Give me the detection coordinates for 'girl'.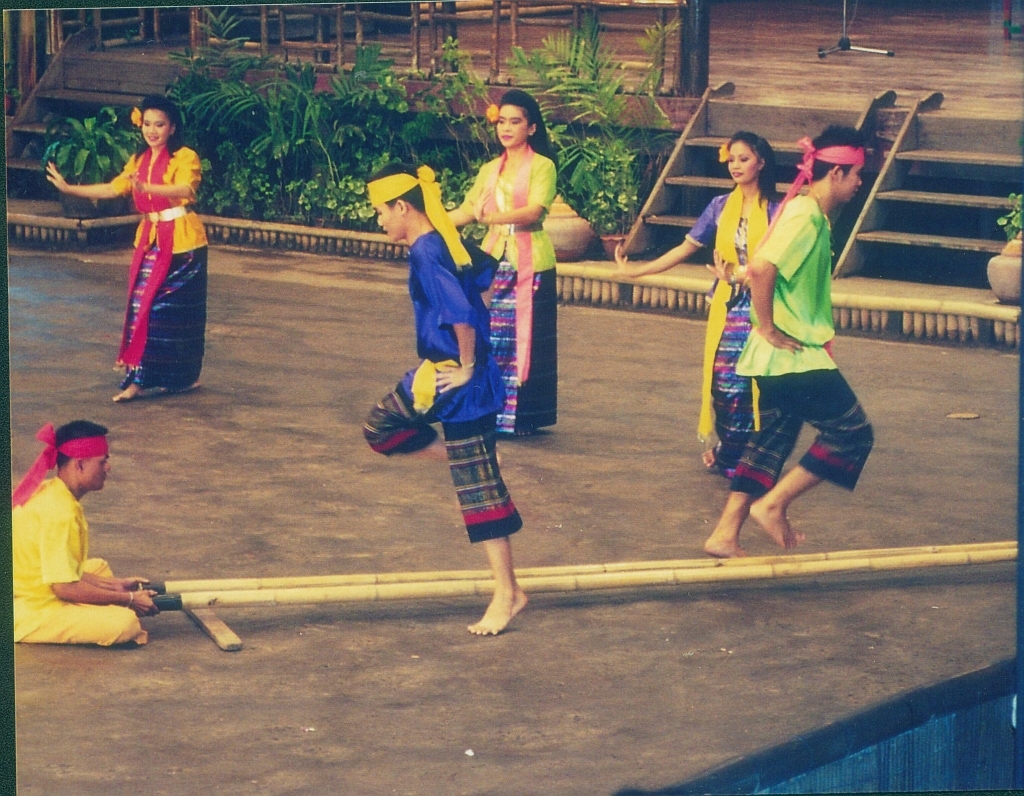
615, 133, 791, 464.
